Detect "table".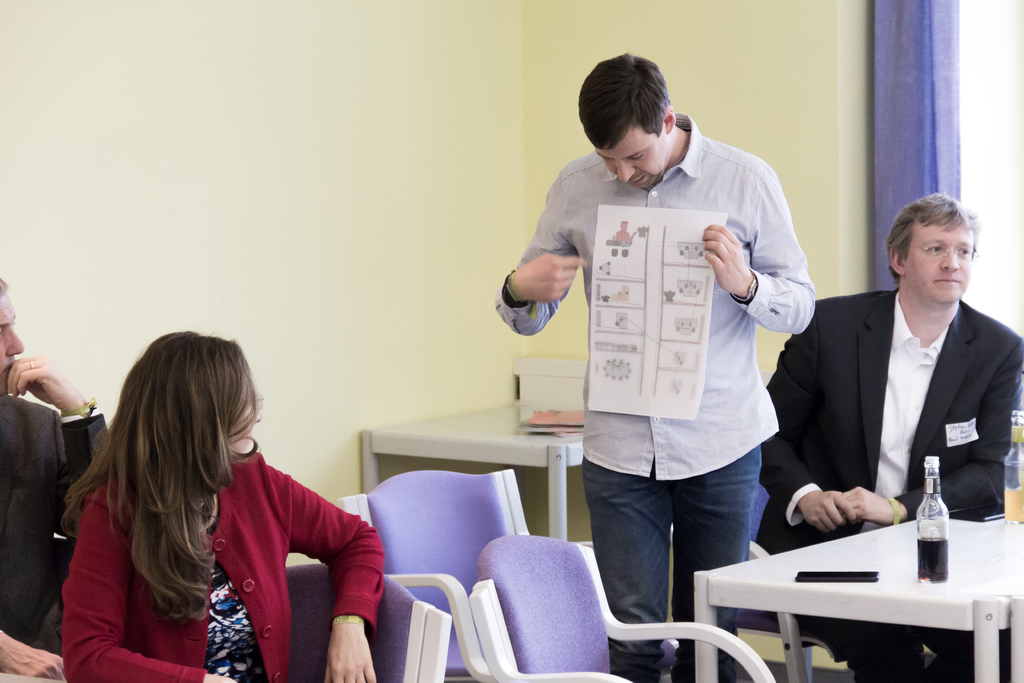
Detected at 694:513:1023:682.
